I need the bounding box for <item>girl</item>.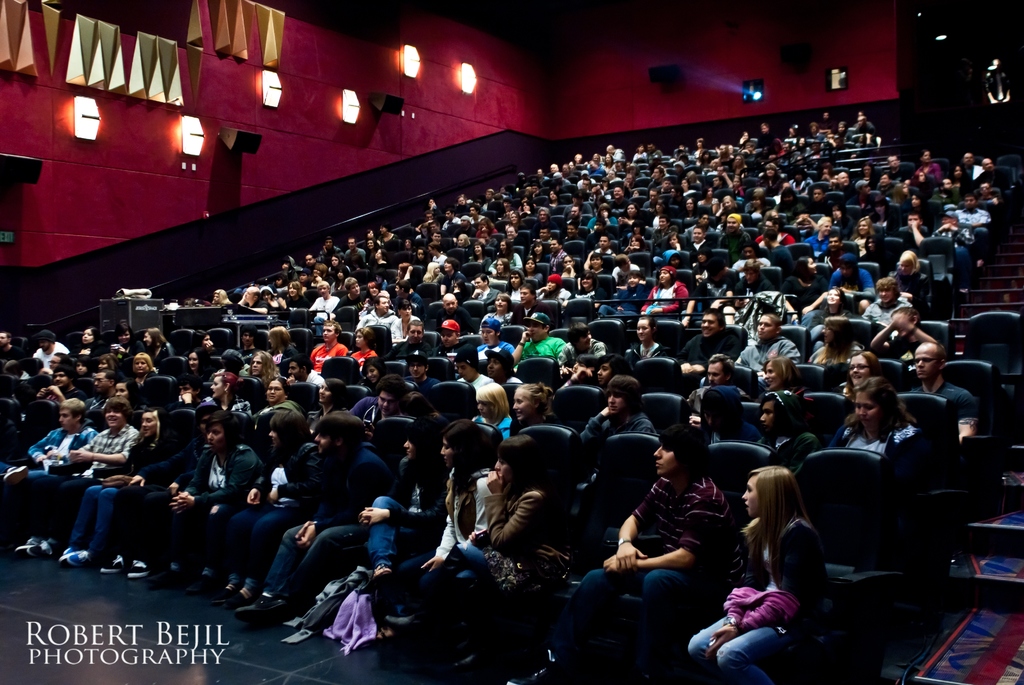
Here it is: crop(618, 204, 641, 237).
